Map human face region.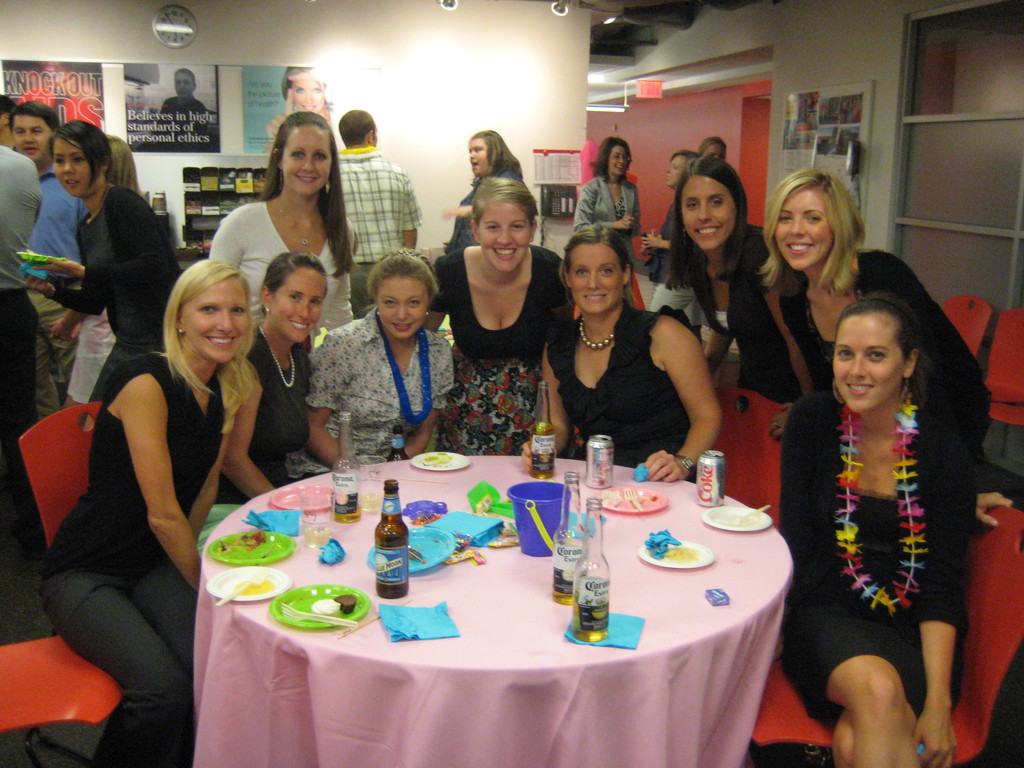
Mapped to crop(477, 204, 532, 278).
